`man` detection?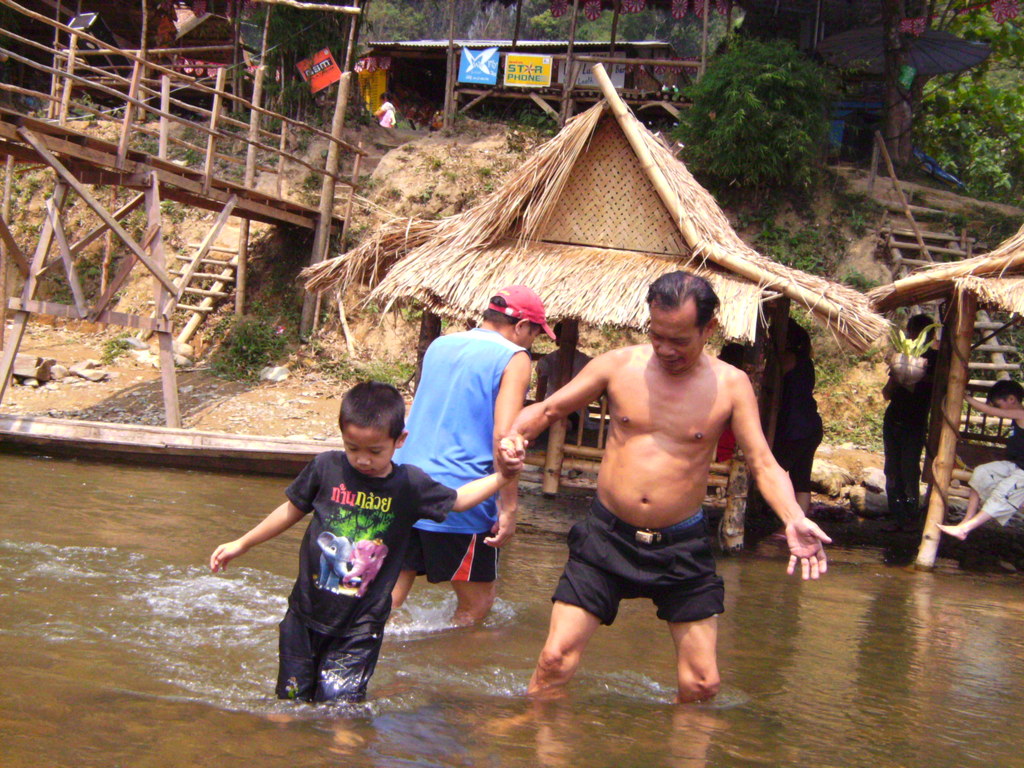
region(492, 269, 838, 715)
